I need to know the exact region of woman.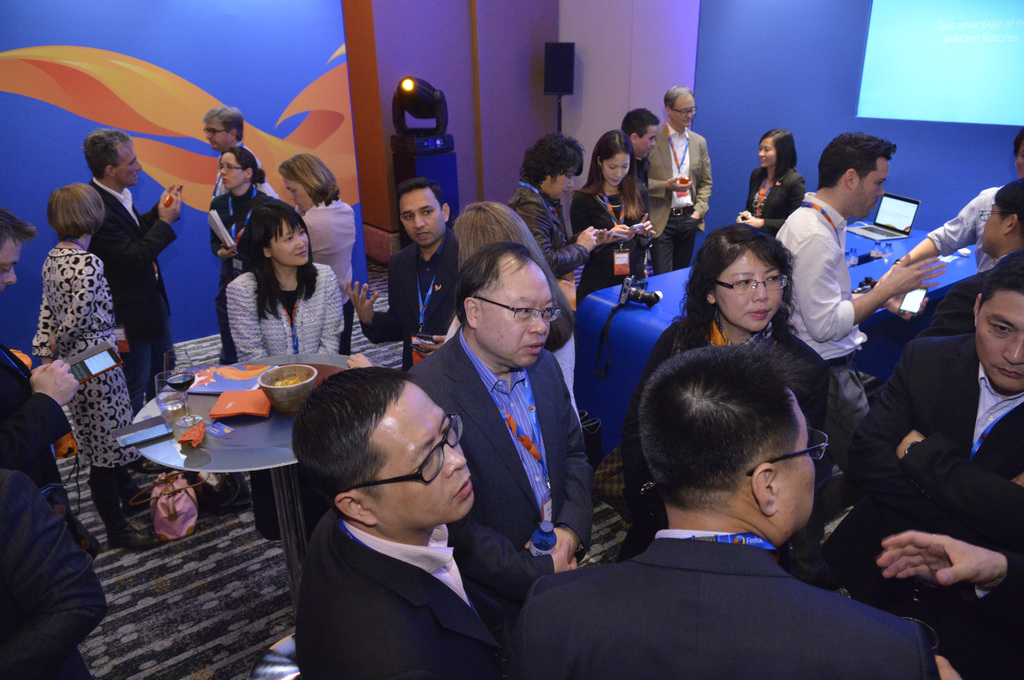
Region: bbox=(738, 130, 806, 241).
